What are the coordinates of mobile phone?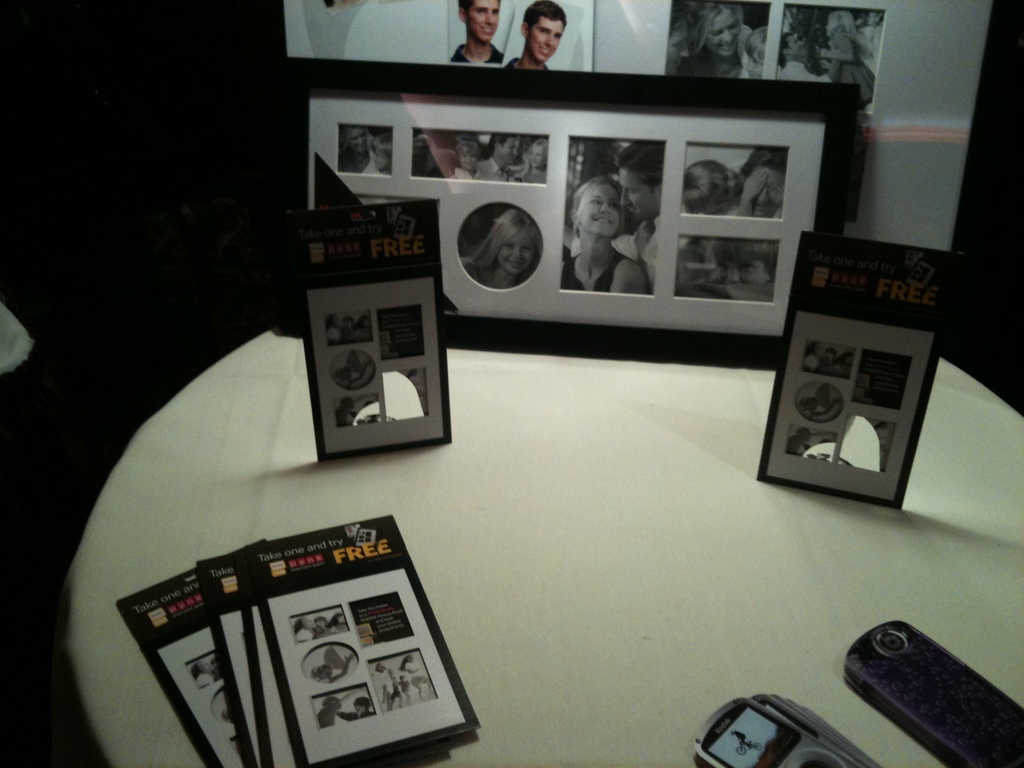
pyautogui.locateOnScreen(692, 691, 878, 767).
